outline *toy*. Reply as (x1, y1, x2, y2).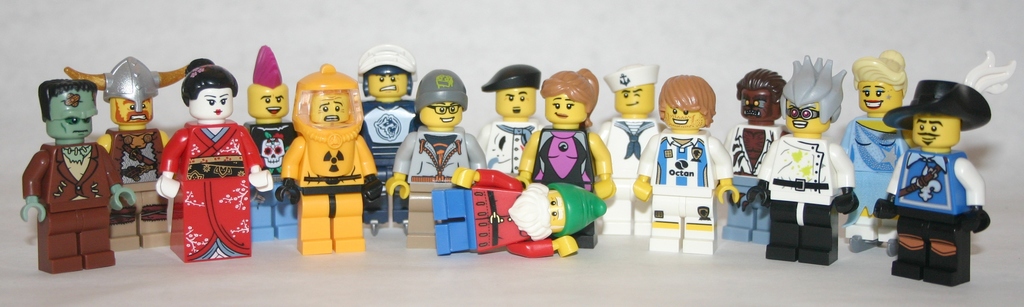
(472, 74, 544, 193).
